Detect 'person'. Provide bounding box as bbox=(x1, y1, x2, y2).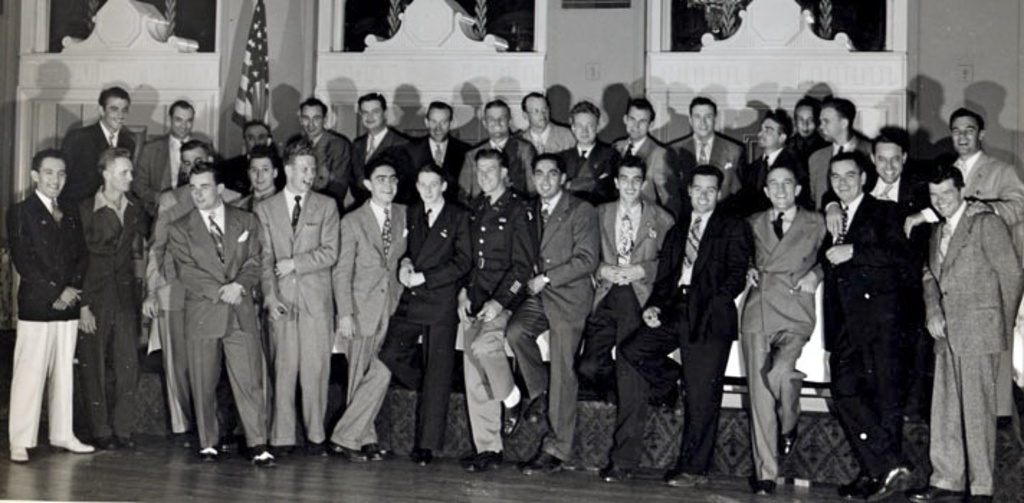
bbox=(731, 167, 828, 497).
